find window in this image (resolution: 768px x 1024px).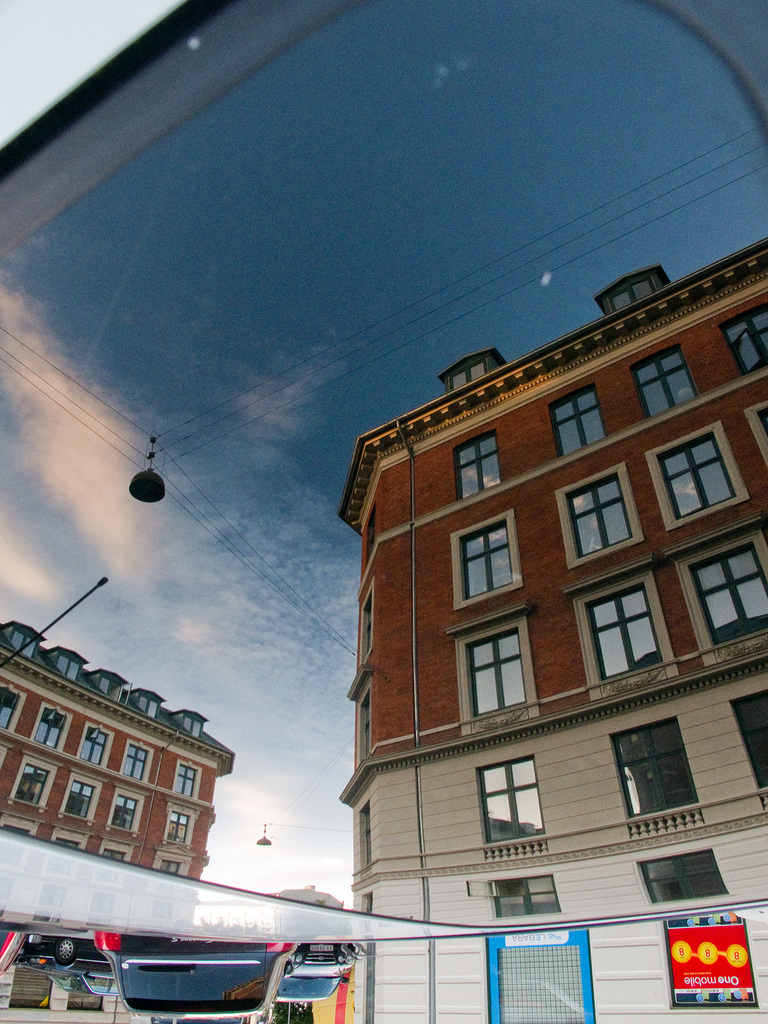
select_region(128, 748, 149, 772).
